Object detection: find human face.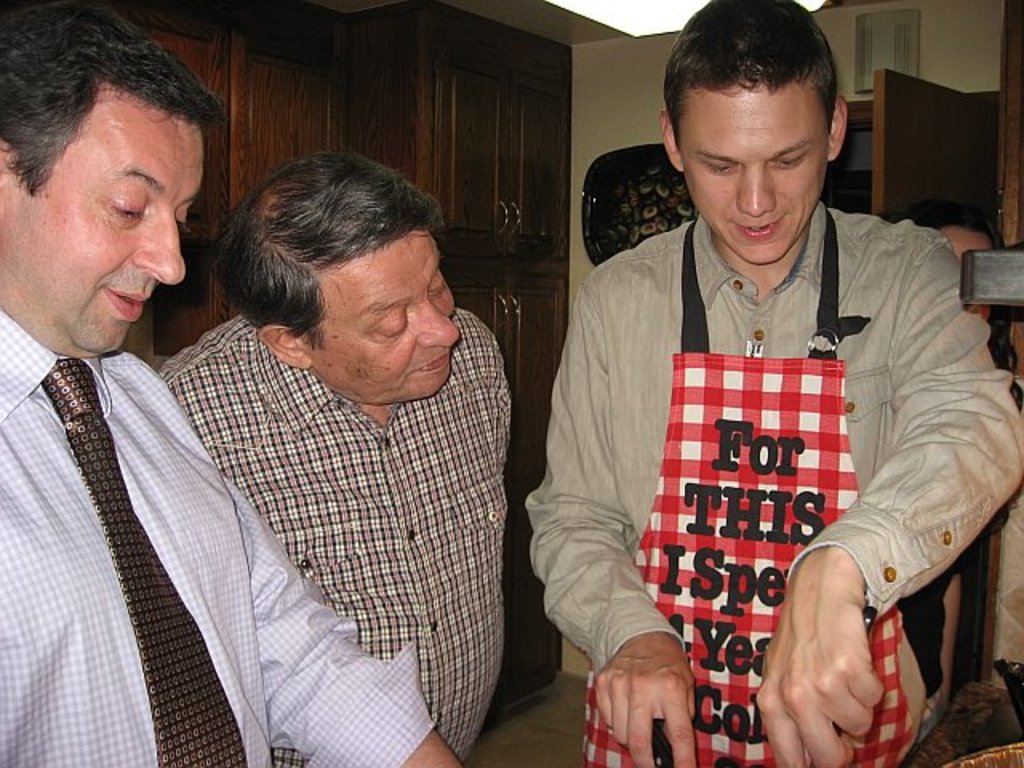
box(3, 78, 203, 355).
